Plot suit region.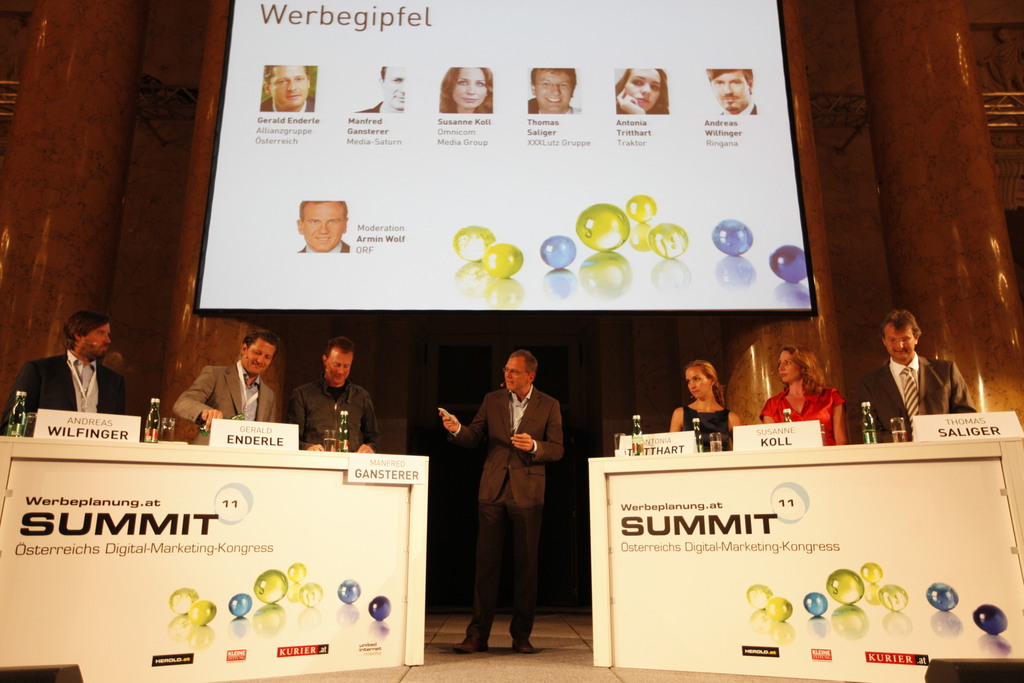
Plotted at 0, 349, 125, 439.
